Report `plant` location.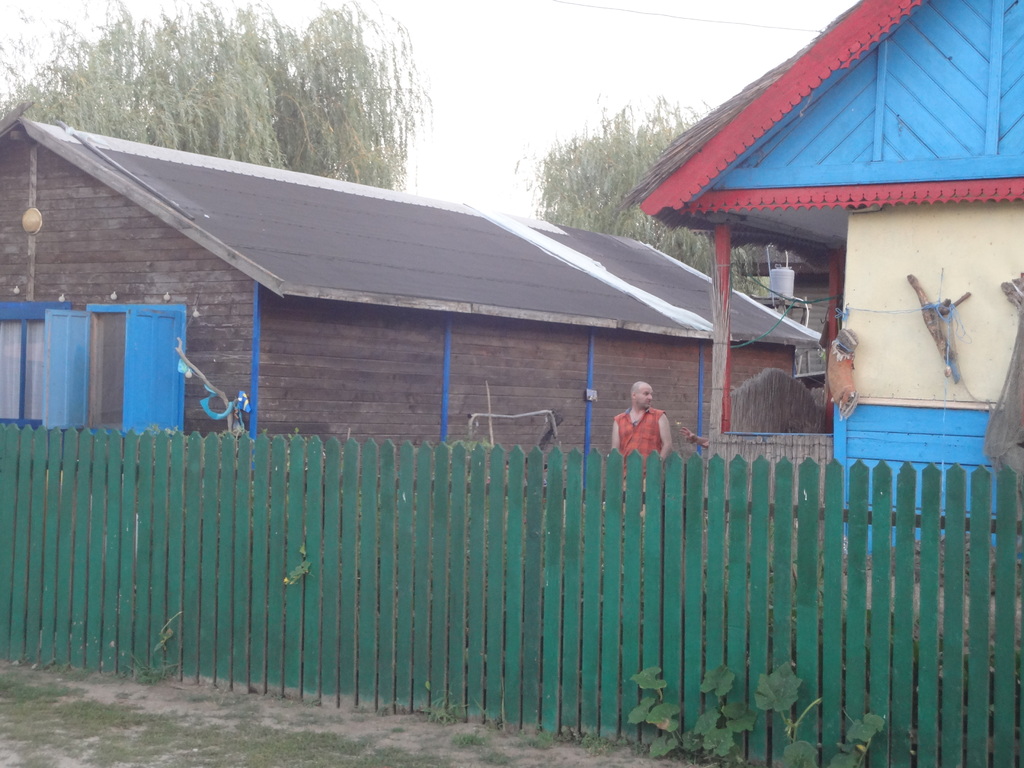
Report: <box>475,751,520,767</box>.
